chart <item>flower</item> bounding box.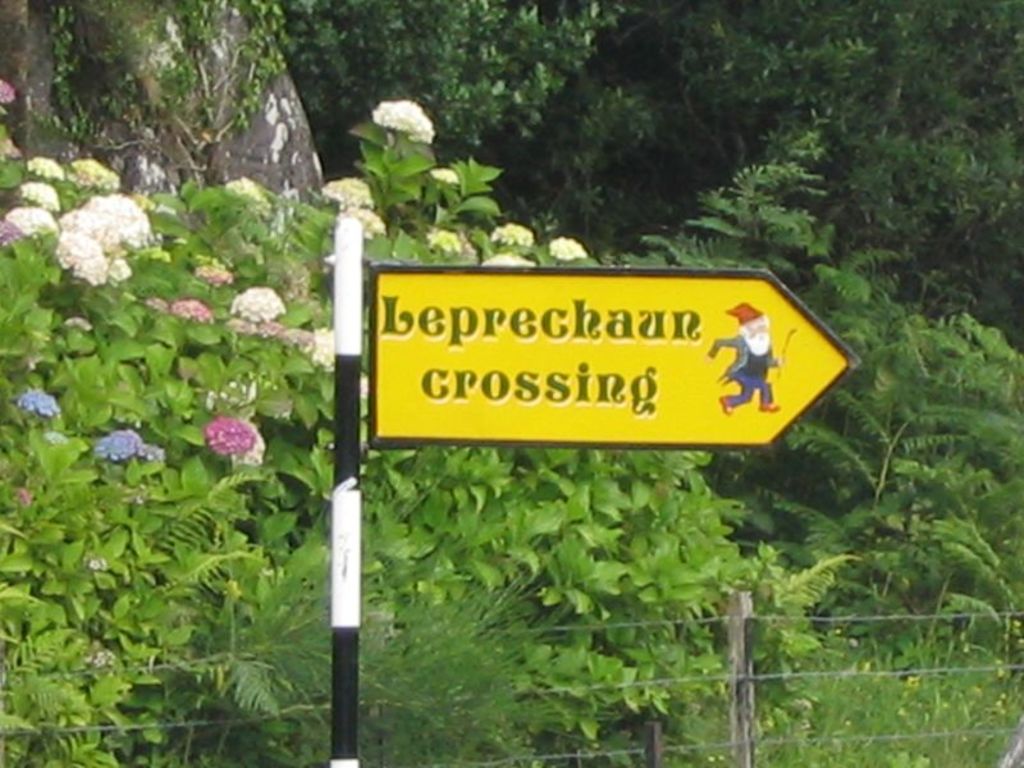
Charted: region(374, 96, 433, 150).
